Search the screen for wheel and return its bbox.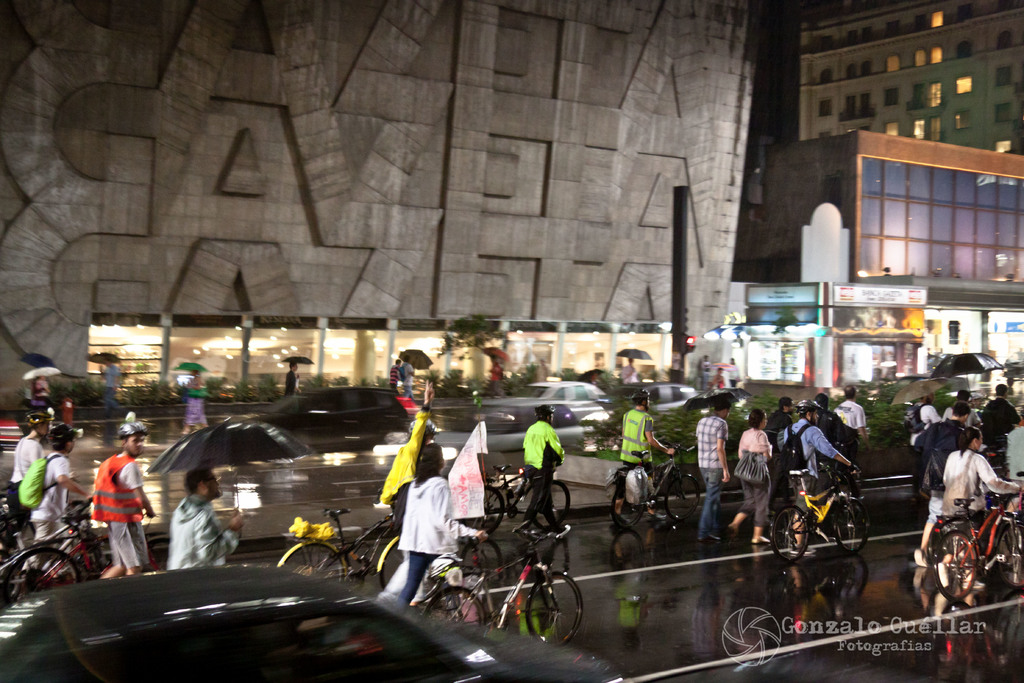
Found: crop(835, 497, 869, 550).
